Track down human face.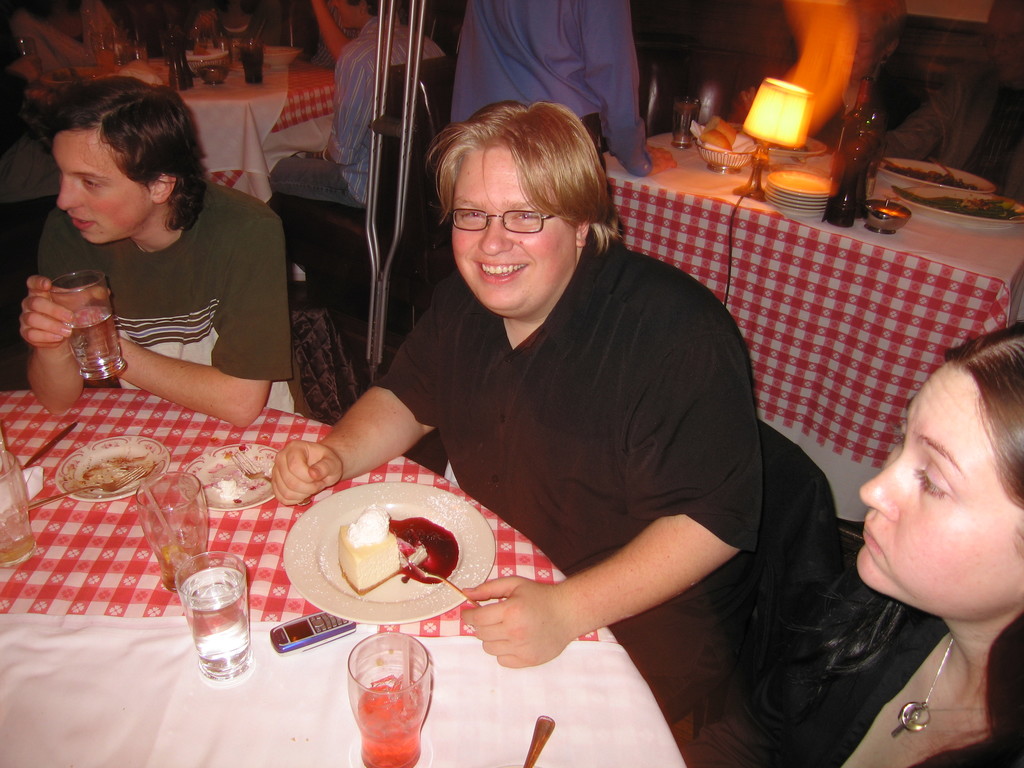
Tracked to x1=454, y1=144, x2=577, y2=315.
